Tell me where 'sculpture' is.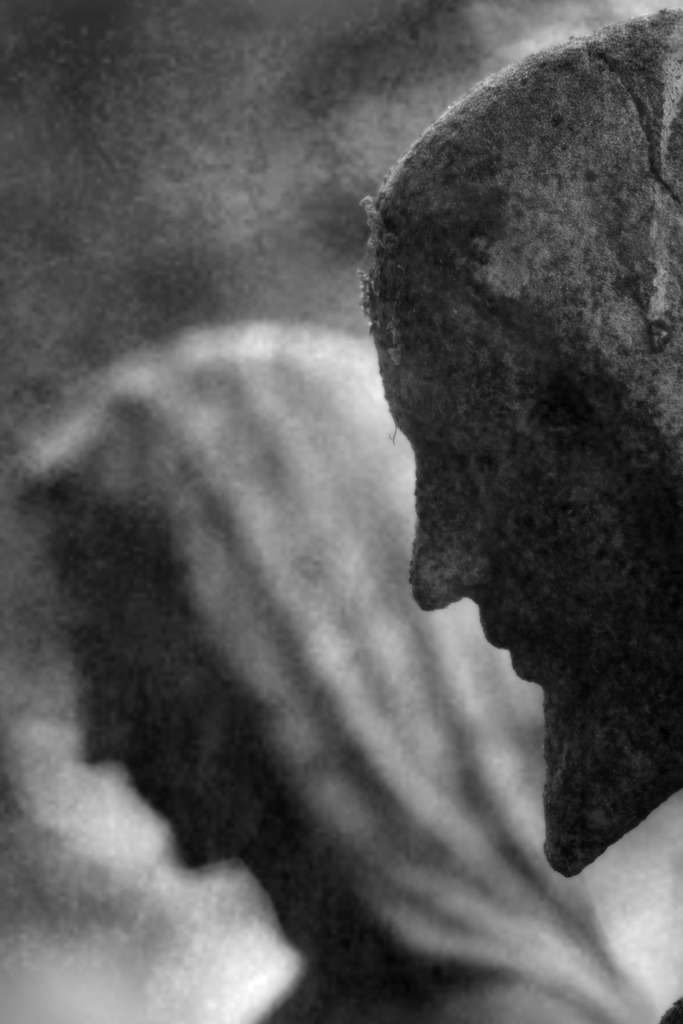
'sculpture' is at select_region(381, 12, 664, 814).
